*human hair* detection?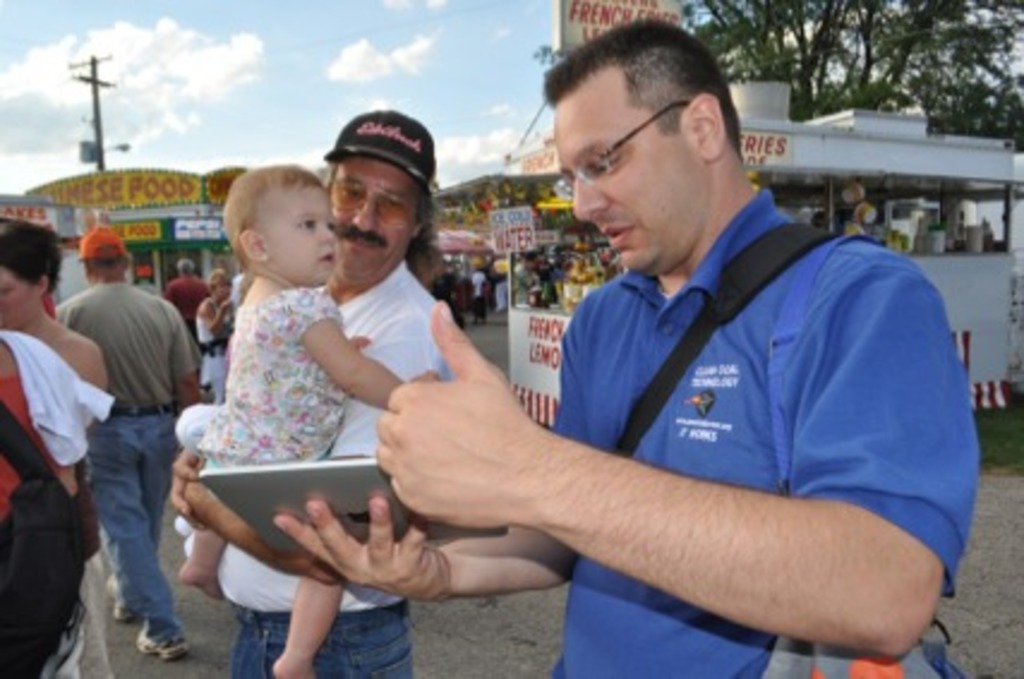
detection(0, 221, 58, 290)
